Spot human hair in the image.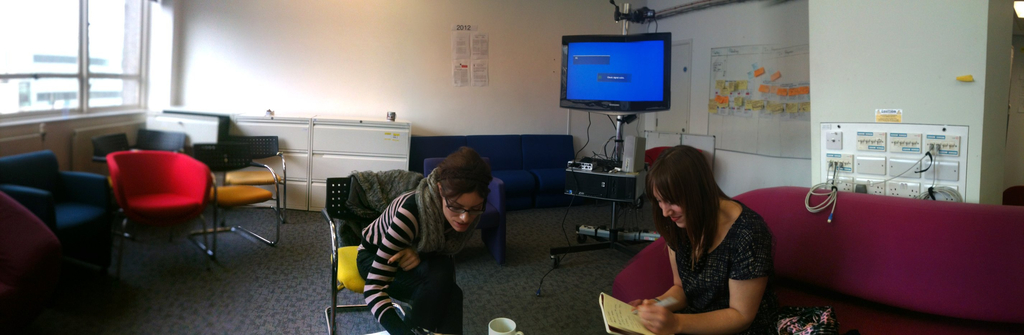
human hair found at left=431, top=147, right=493, bottom=213.
